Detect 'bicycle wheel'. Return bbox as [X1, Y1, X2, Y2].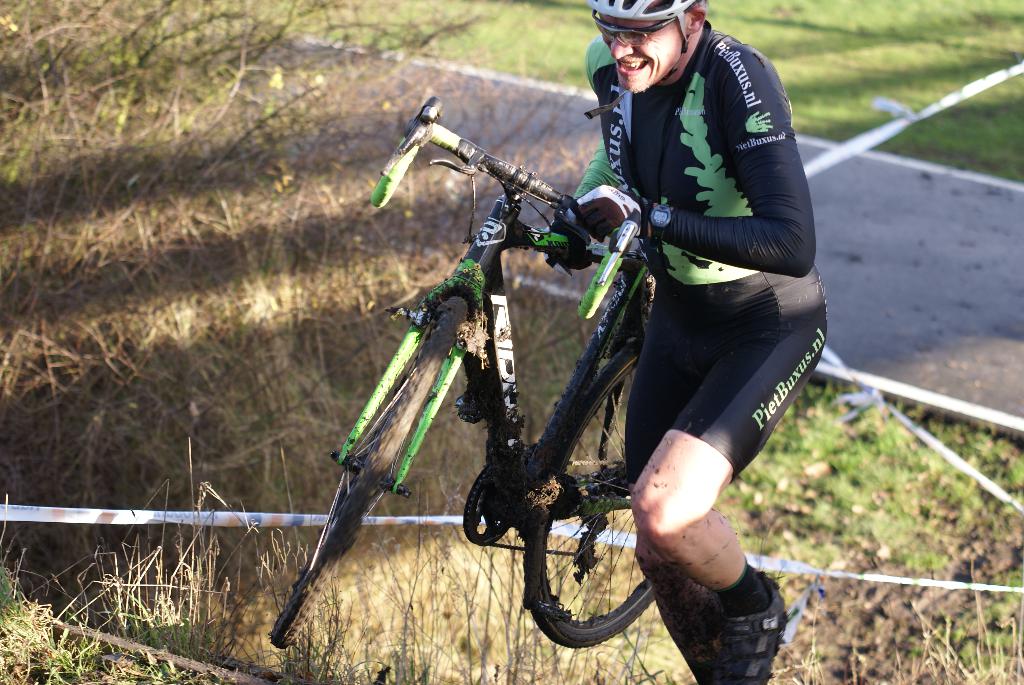
[276, 291, 527, 654].
